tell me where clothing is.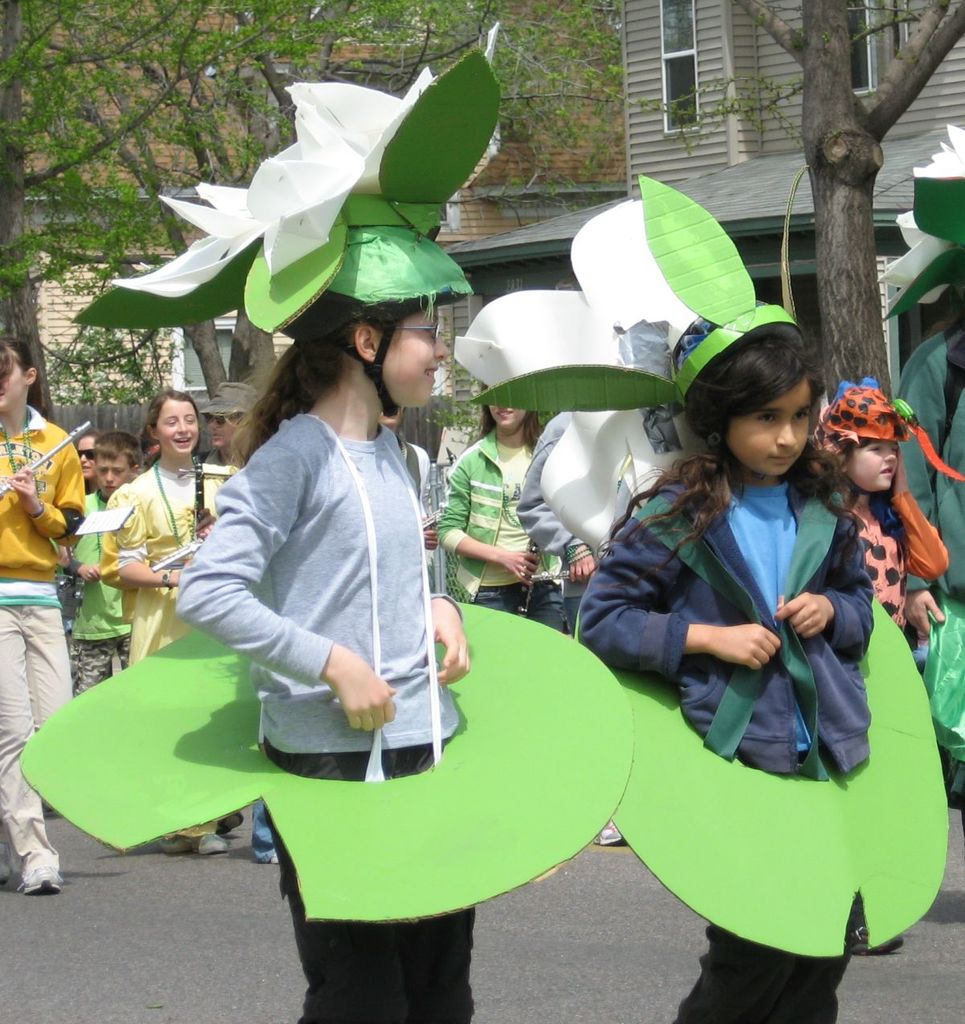
clothing is at pyautogui.locateOnScreen(52, 491, 133, 695).
